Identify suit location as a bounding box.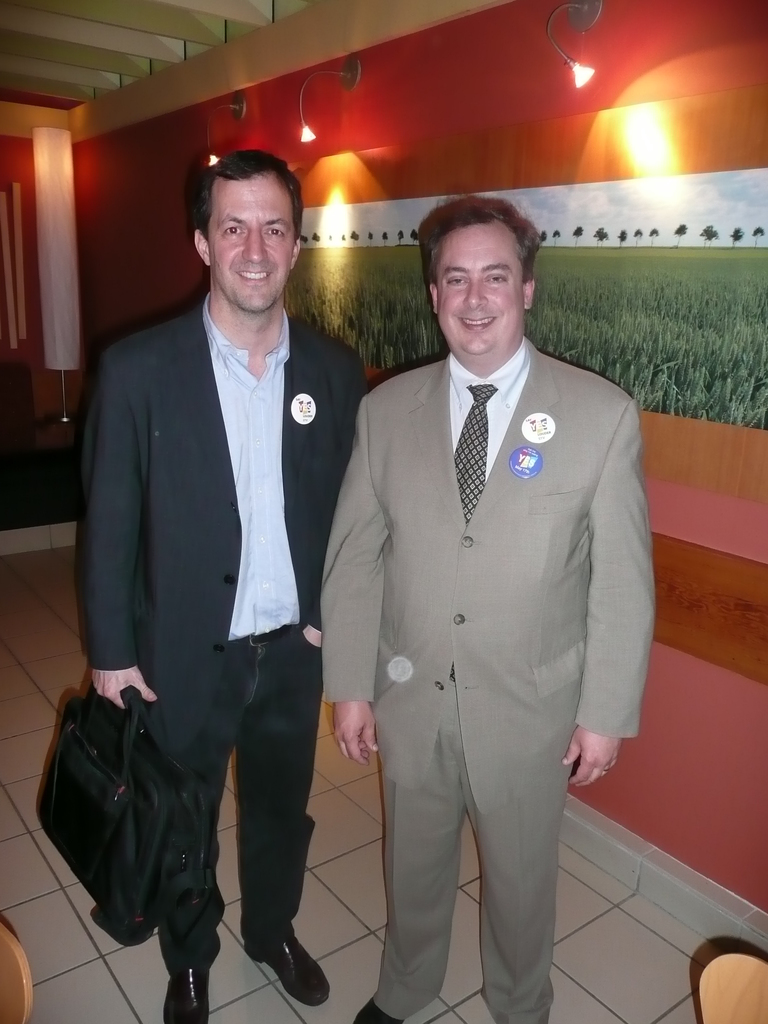
320:335:656:1023.
